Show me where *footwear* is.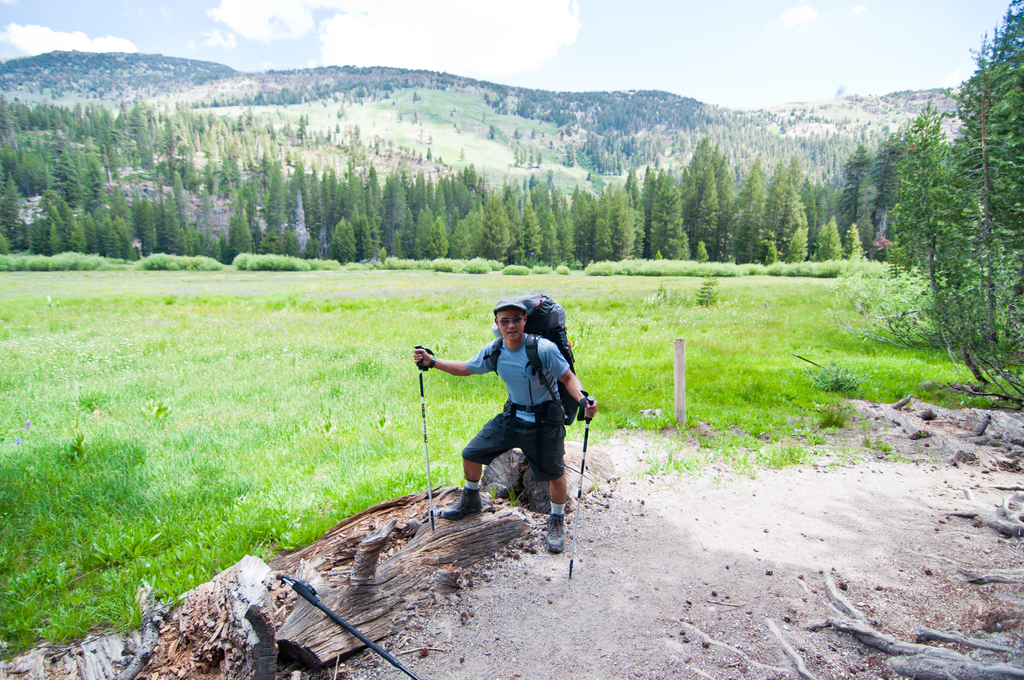
*footwear* is at [x1=440, y1=488, x2=481, y2=517].
